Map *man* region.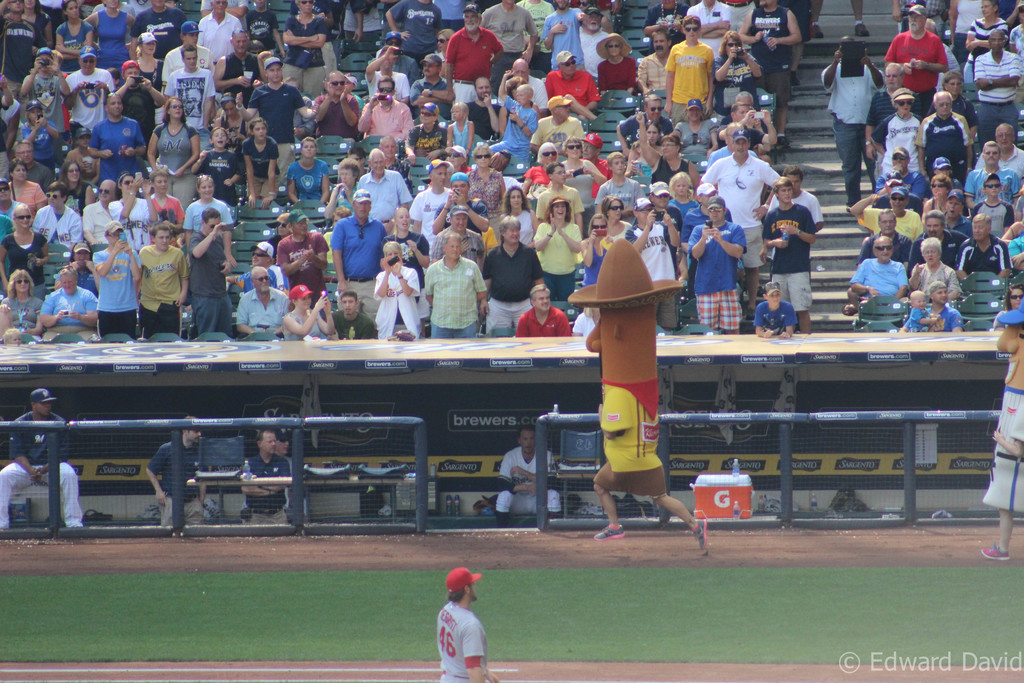
Mapped to BBox(977, 22, 1021, 159).
